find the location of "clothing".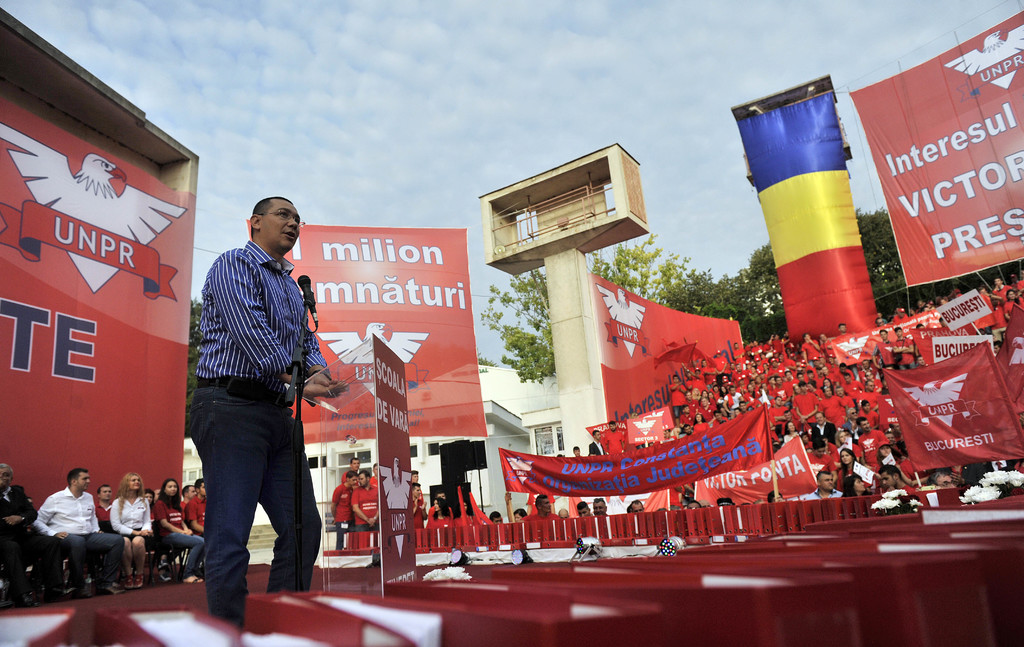
Location: [x1=339, y1=470, x2=357, y2=484].
